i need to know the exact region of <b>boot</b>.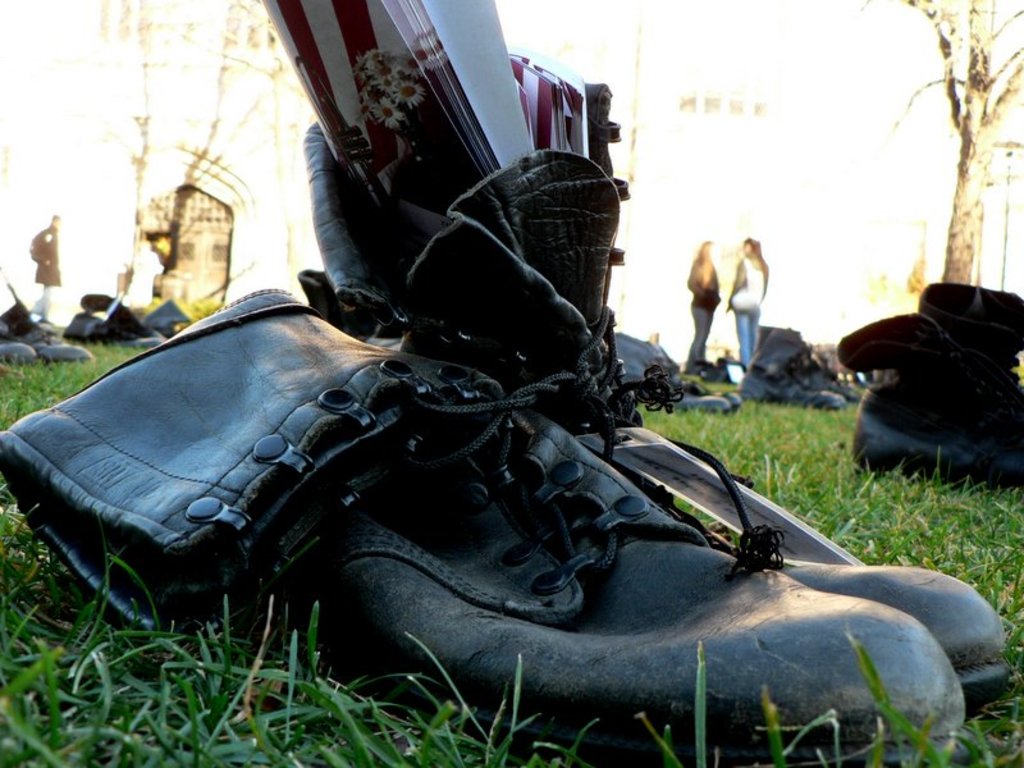
Region: 840:316:1016:497.
